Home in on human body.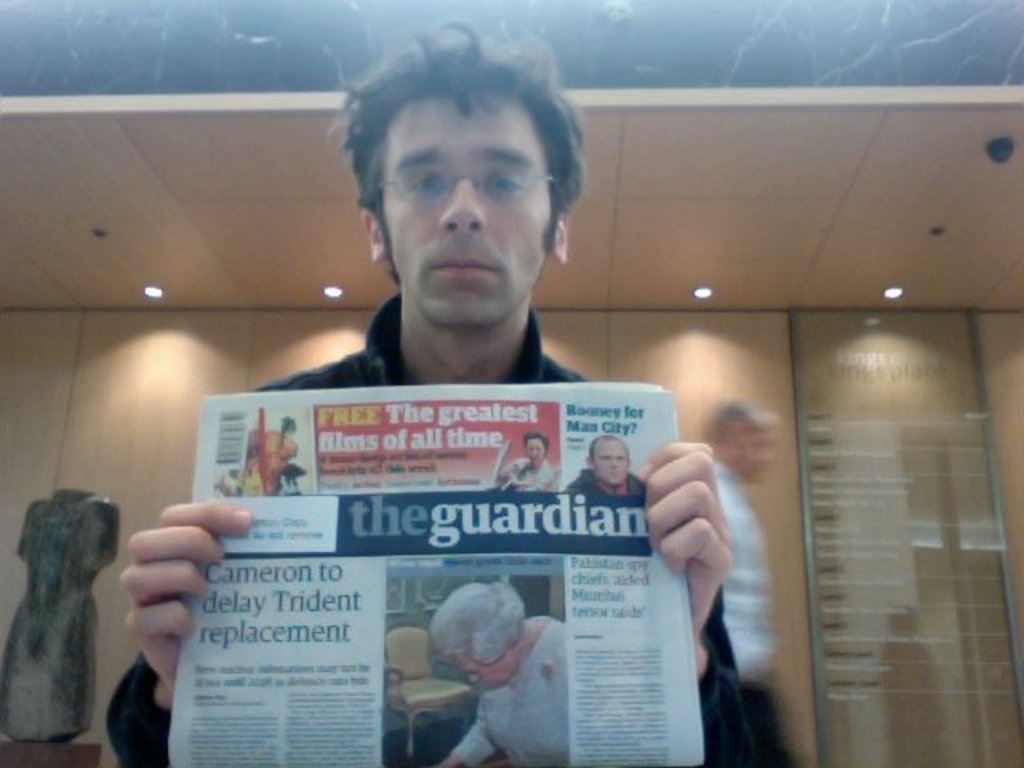
Homed in at <bbox>144, 128, 707, 767</bbox>.
